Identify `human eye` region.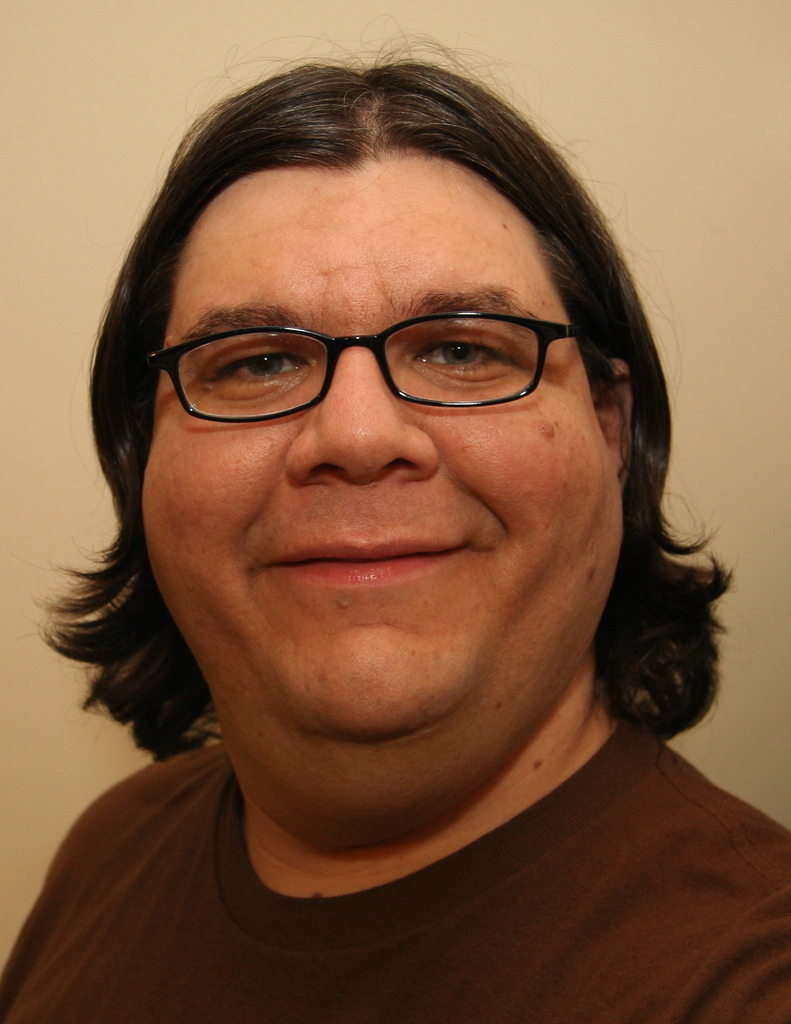
Region: {"x1": 412, "y1": 323, "x2": 530, "y2": 385}.
